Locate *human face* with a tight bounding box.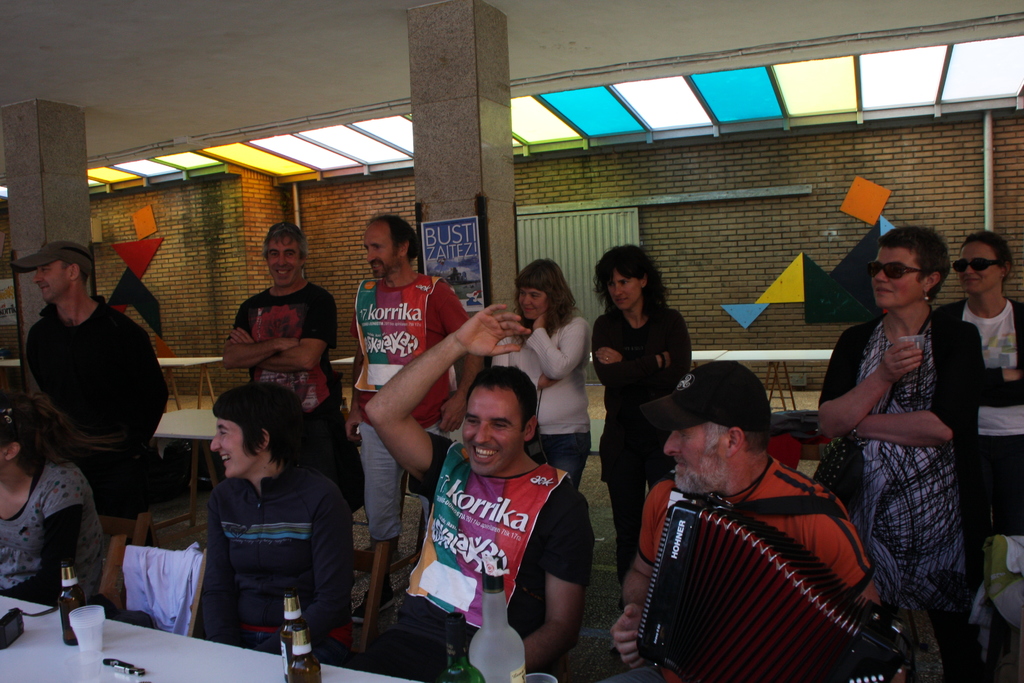
35,261,71,304.
